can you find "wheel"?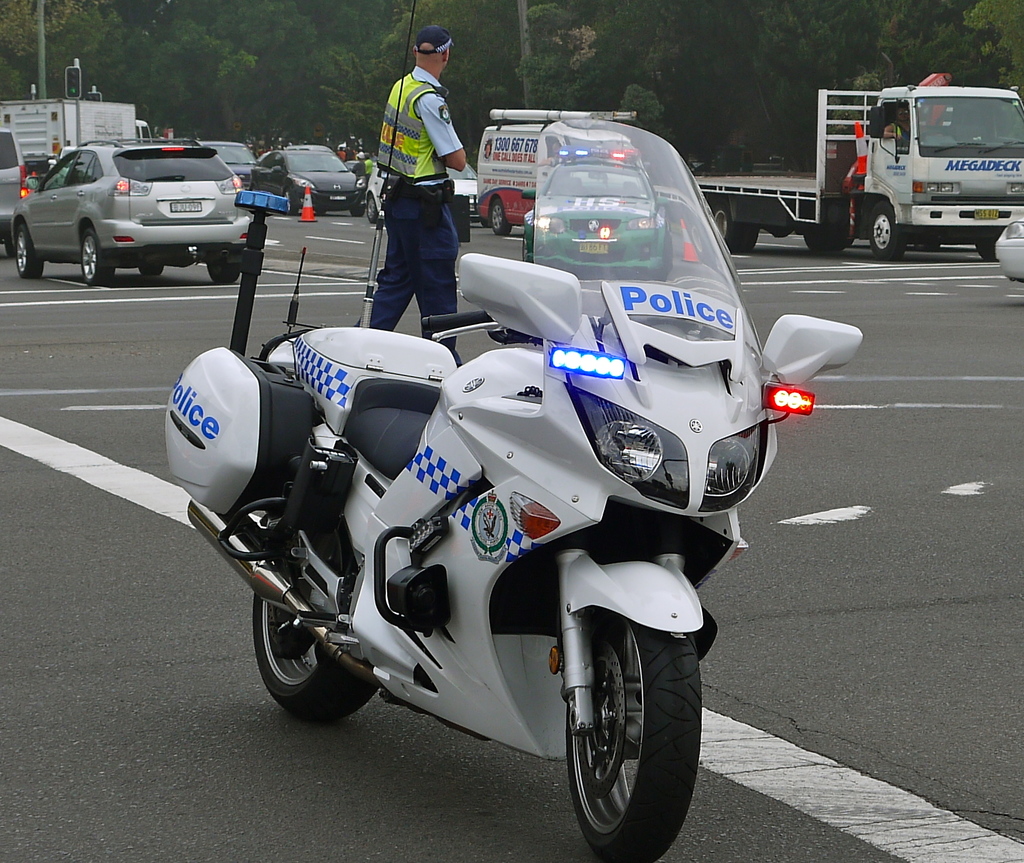
Yes, bounding box: select_region(209, 240, 234, 281).
